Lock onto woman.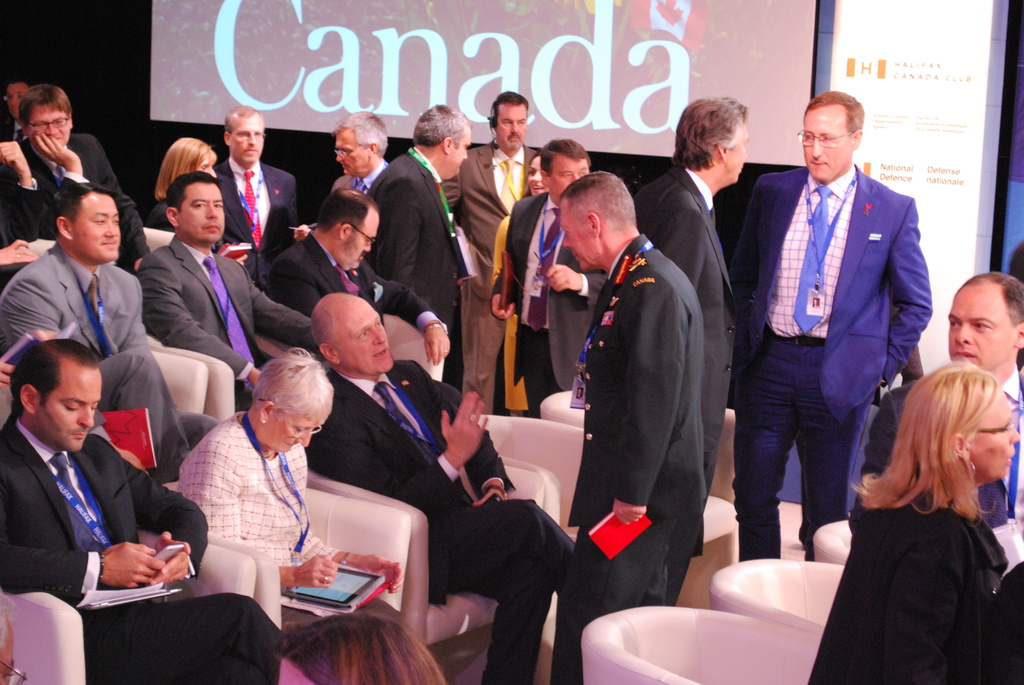
Locked: 147/134/253/276.
